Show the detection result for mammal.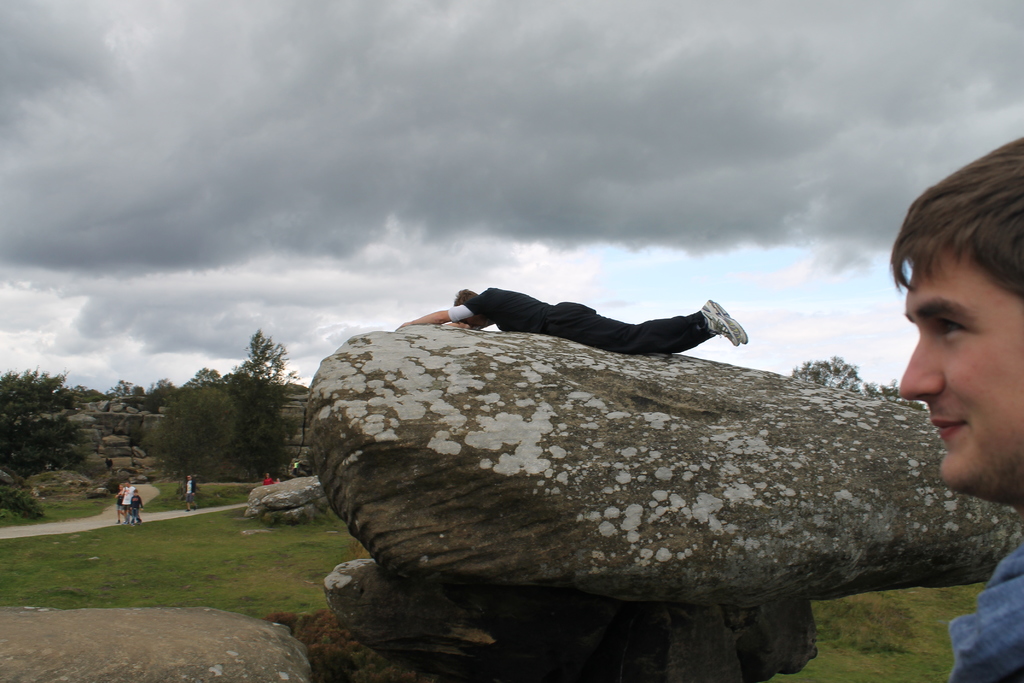
261/472/275/486.
